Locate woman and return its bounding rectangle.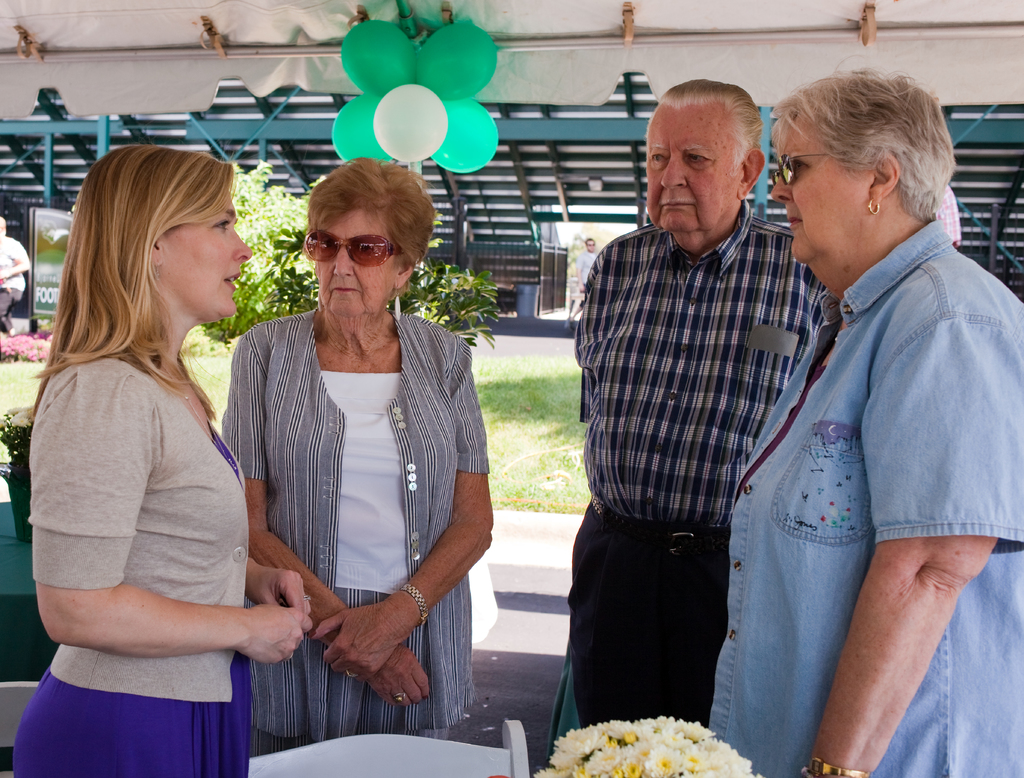
211 154 492 752.
